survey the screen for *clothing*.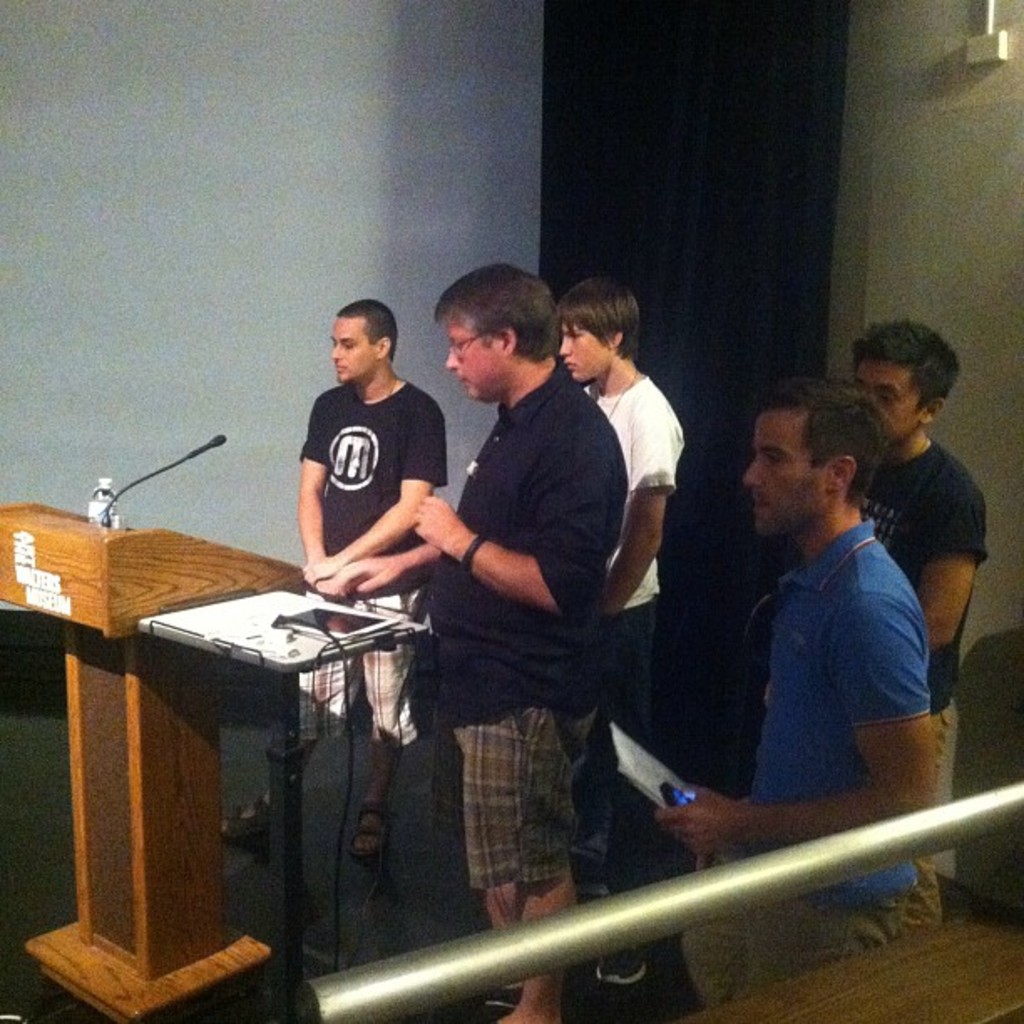
Survey found: <region>281, 385, 467, 875</region>.
